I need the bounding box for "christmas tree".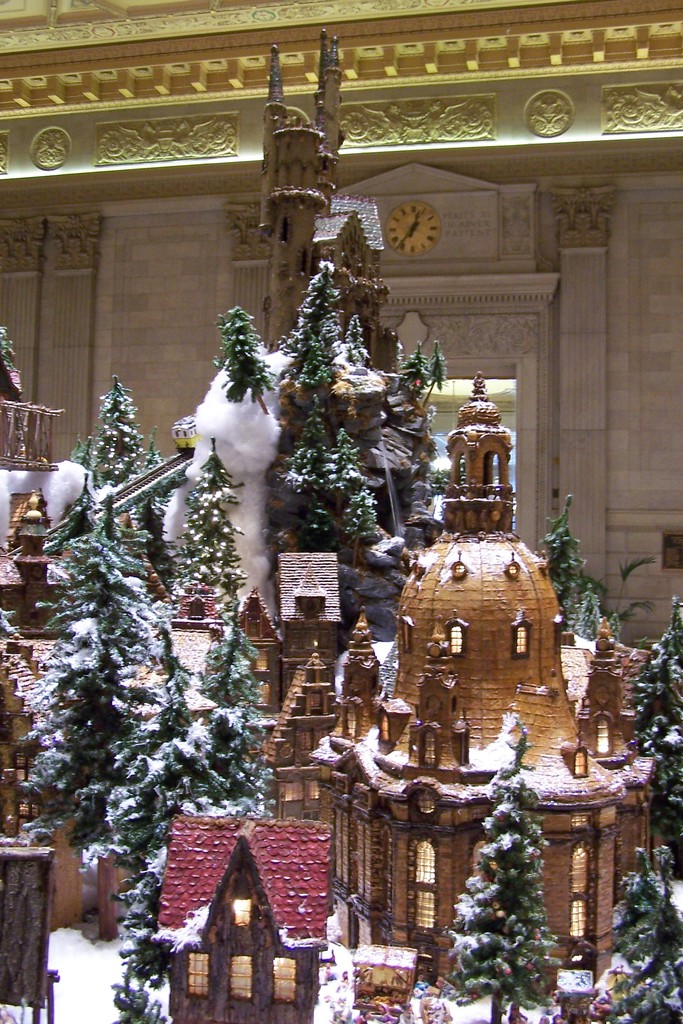
Here it is: x1=449 y1=733 x2=556 y2=1015.
